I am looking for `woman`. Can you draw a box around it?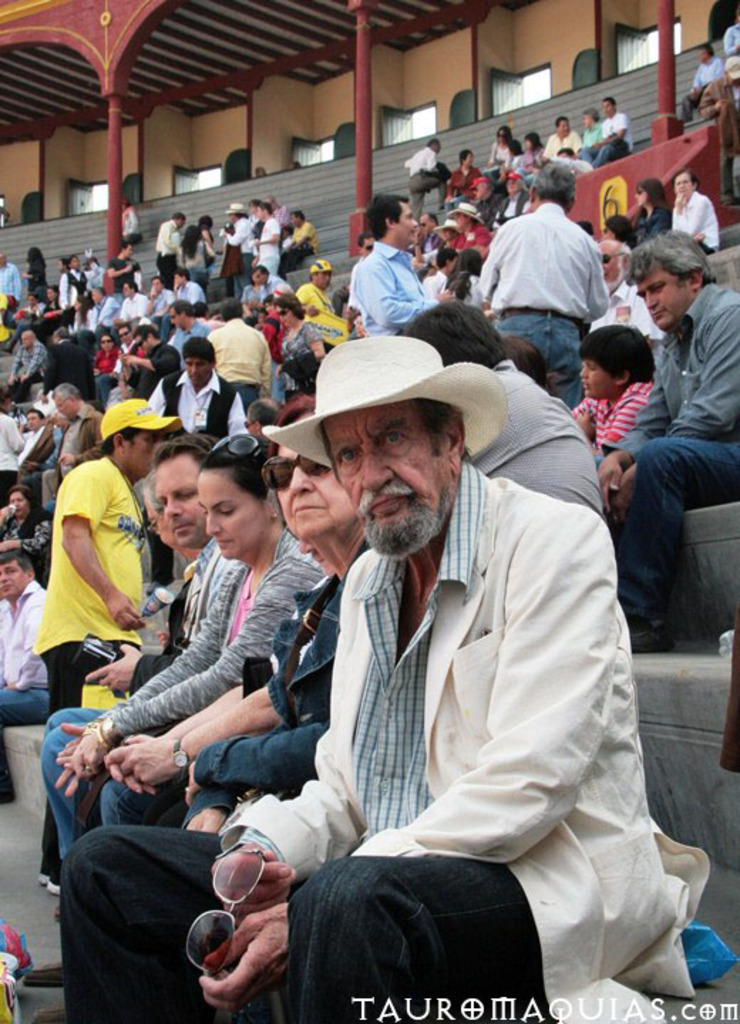
Sure, the bounding box is [x1=91, y1=333, x2=122, y2=375].
